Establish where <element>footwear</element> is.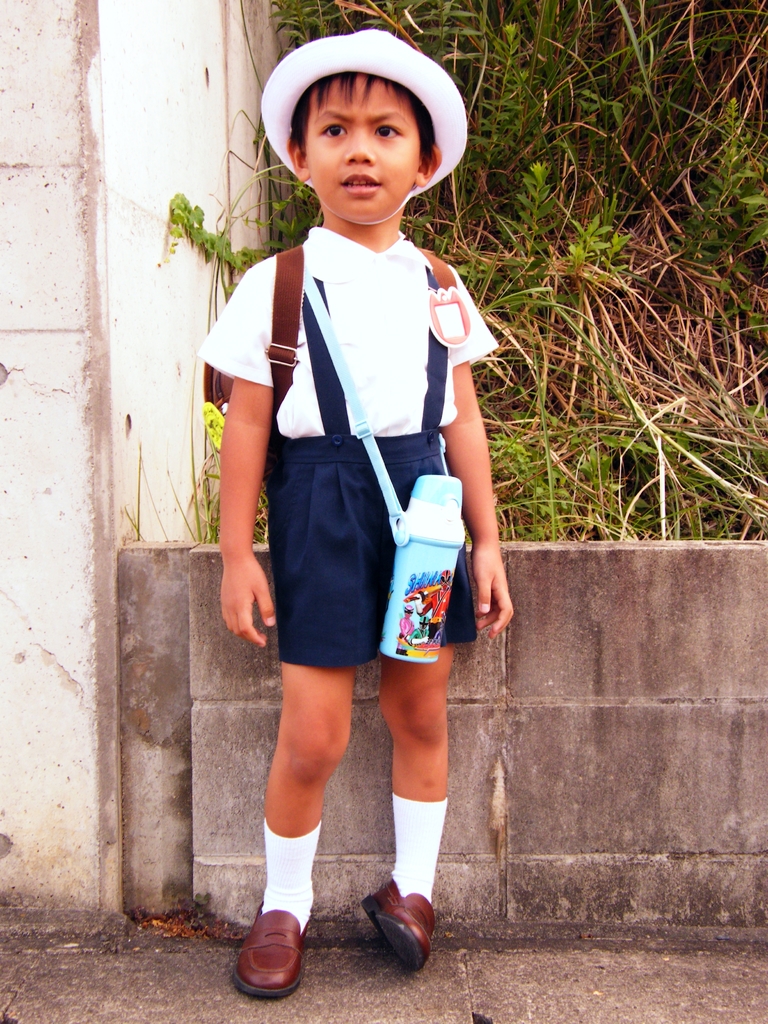
Established at <region>365, 868, 436, 977</region>.
